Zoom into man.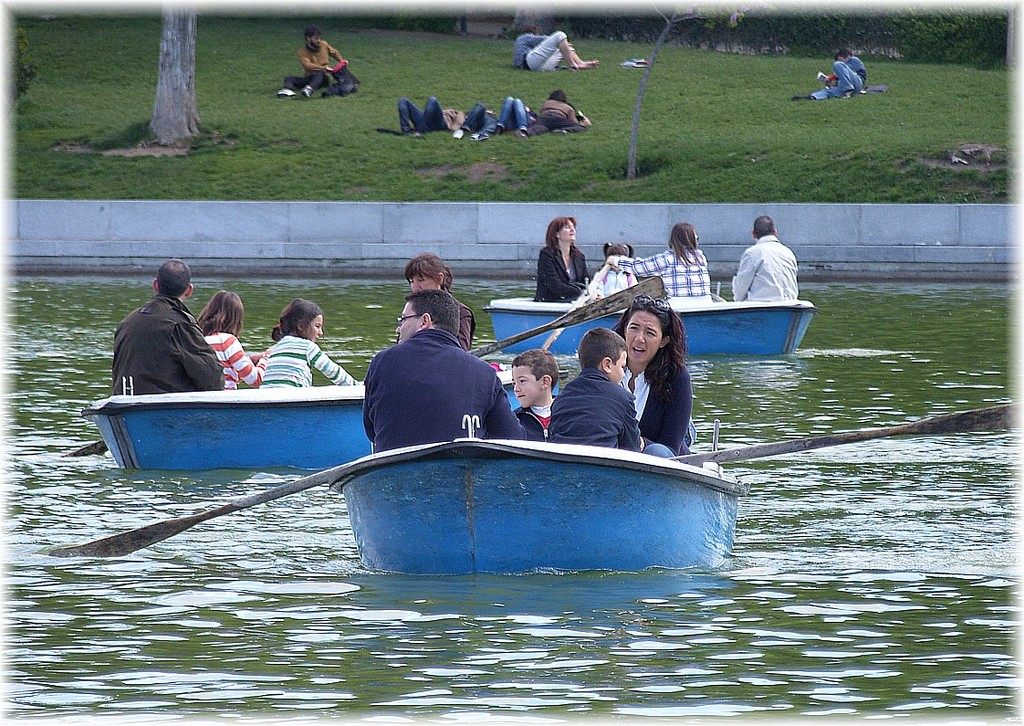
Zoom target: bbox=[108, 258, 225, 395].
